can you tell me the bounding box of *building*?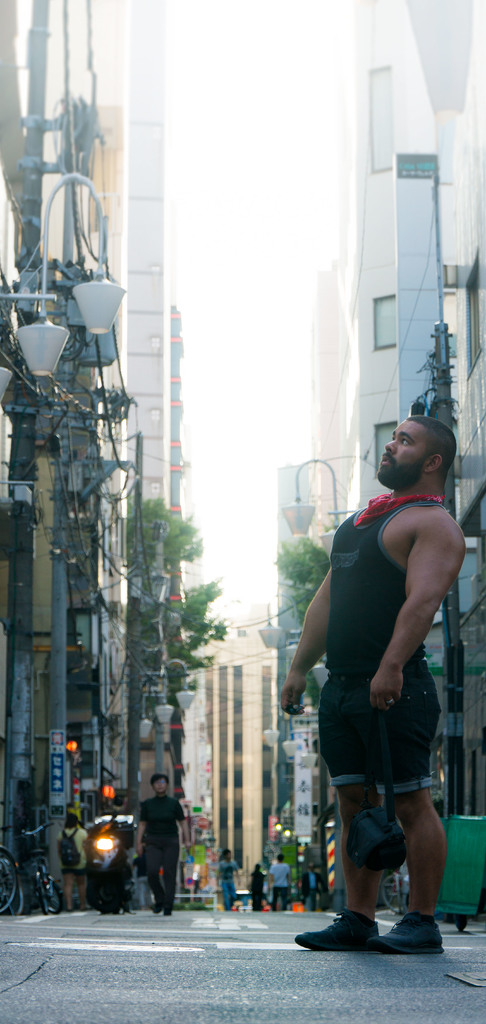
l=284, t=0, r=485, b=915.
